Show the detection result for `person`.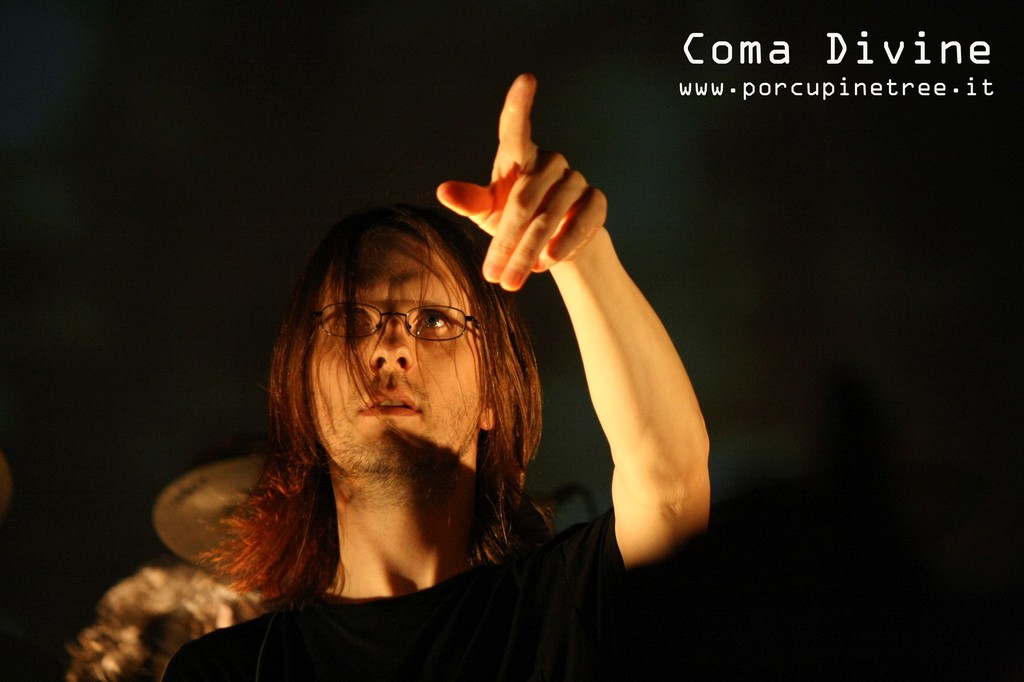
box(159, 141, 687, 681).
